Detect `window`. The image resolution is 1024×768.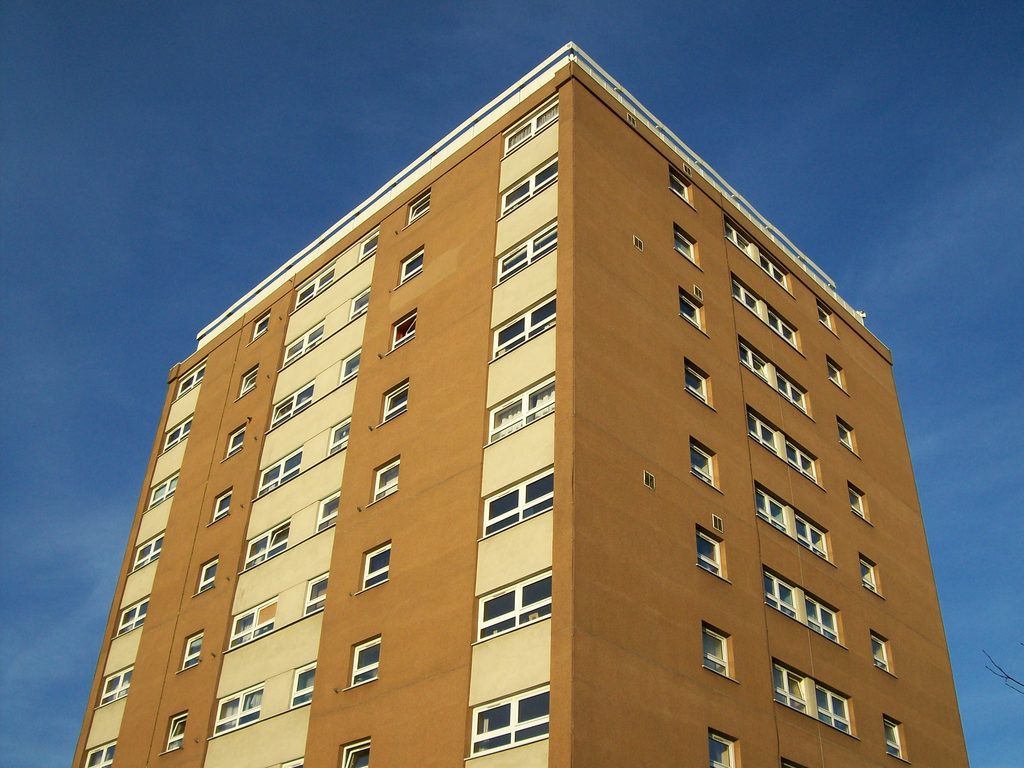
(216,682,266,735).
